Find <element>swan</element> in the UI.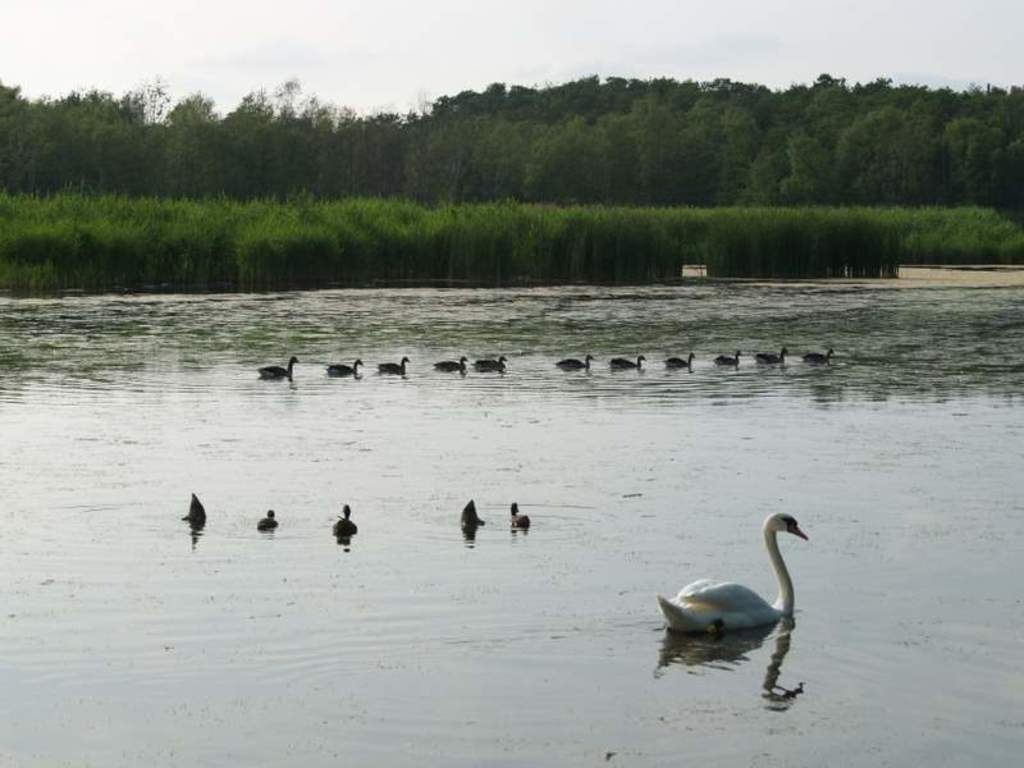
UI element at 508:499:532:531.
